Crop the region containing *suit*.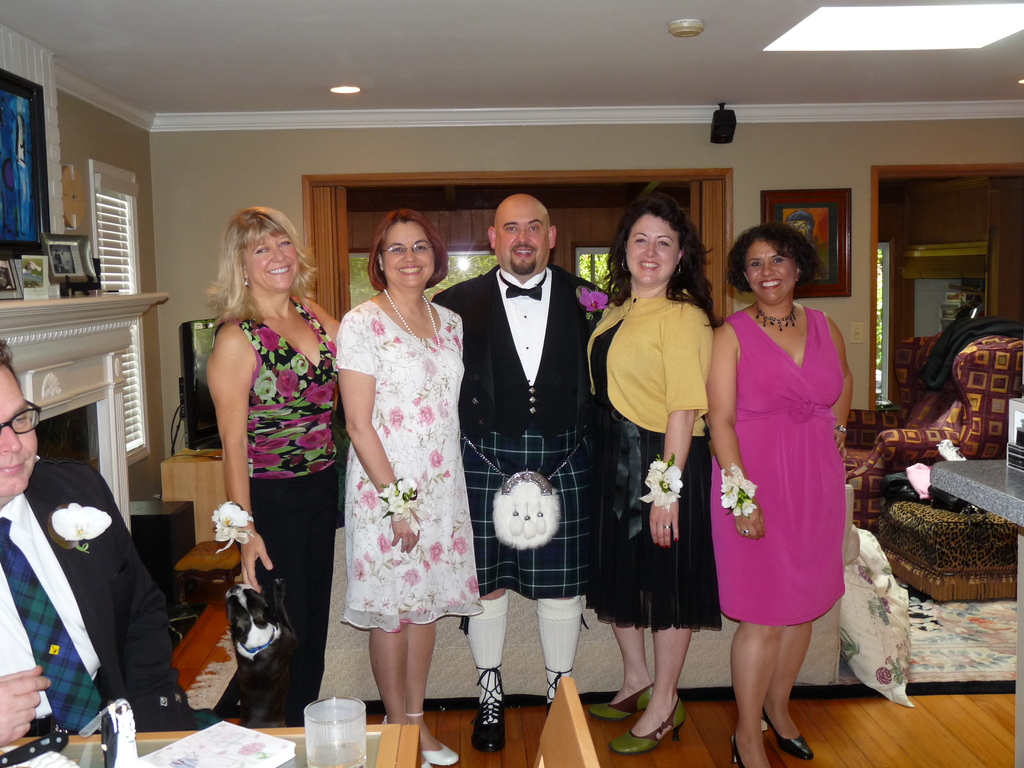
Crop region: locate(431, 264, 621, 436).
